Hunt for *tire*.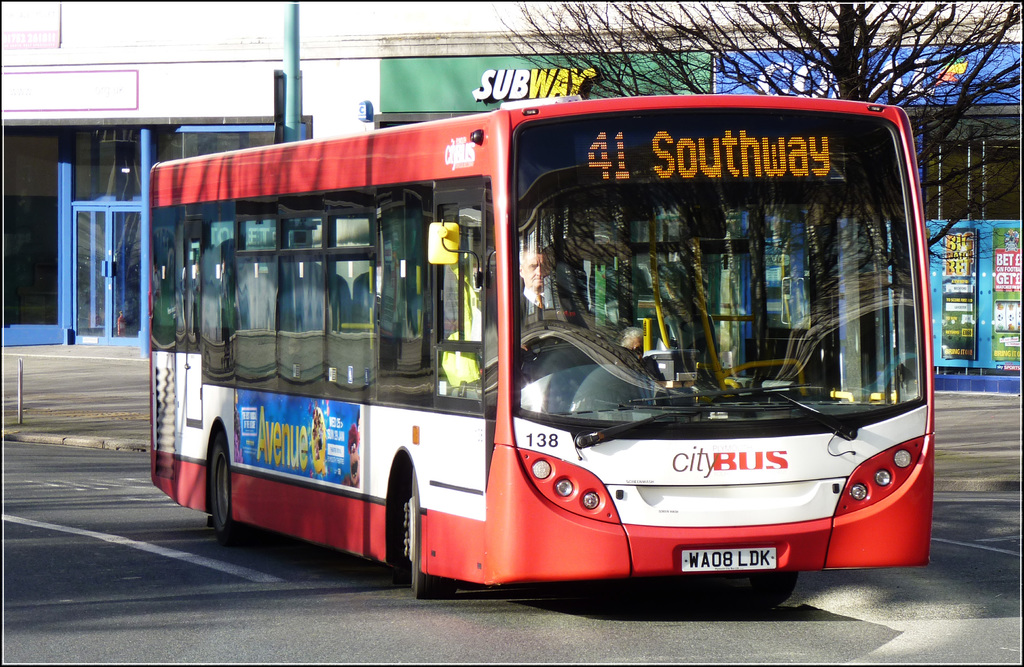
Hunted down at pyautogui.locateOnScreen(204, 420, 272, 546).
